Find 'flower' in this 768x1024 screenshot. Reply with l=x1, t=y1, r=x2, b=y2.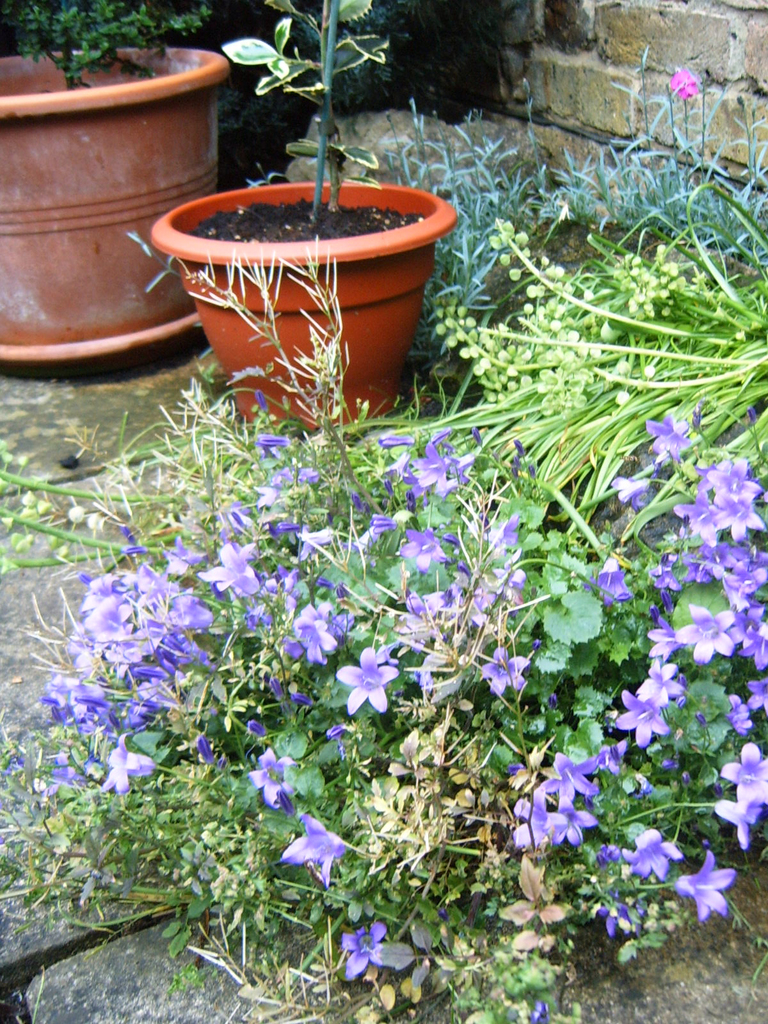
l=547, t=749, r=595, b=798.
